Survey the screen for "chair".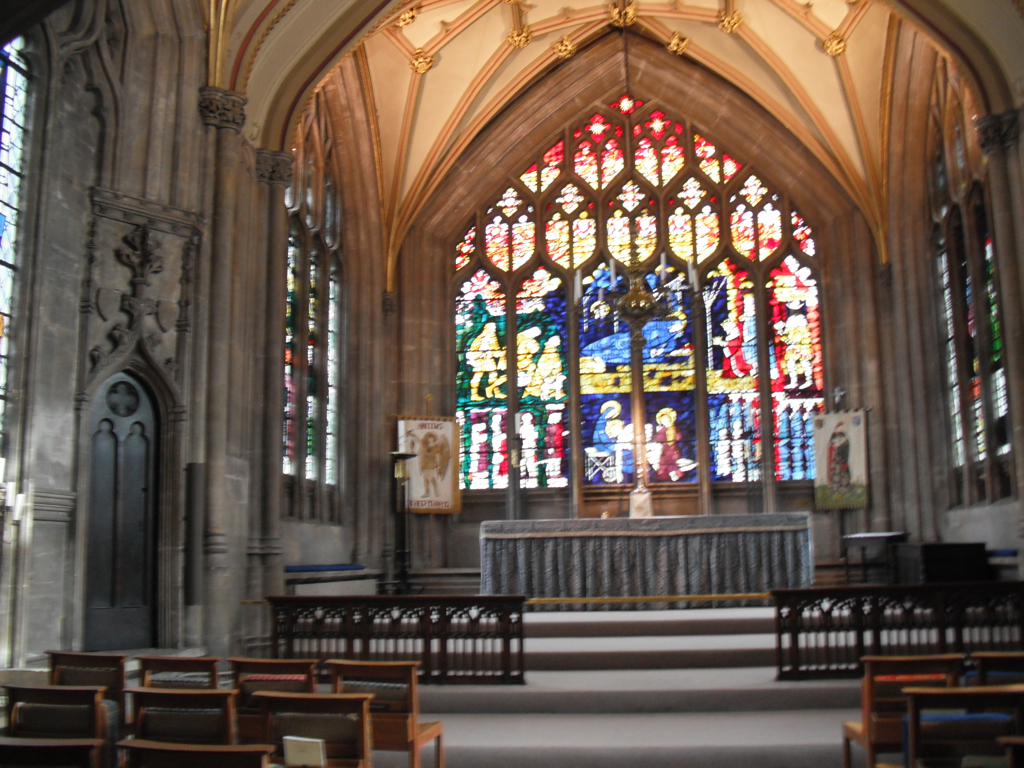
Survey found: 222/655/322/767.
